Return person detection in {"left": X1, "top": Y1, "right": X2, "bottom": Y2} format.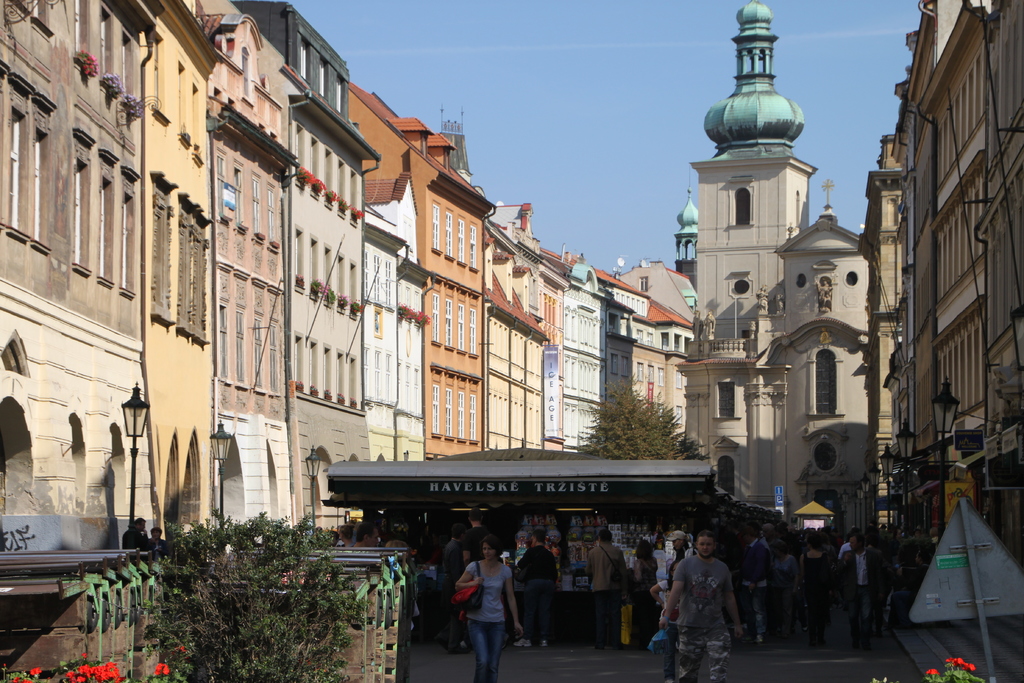
{"left": 632, "top": 536, "right": 662, "bottom": 650}.
